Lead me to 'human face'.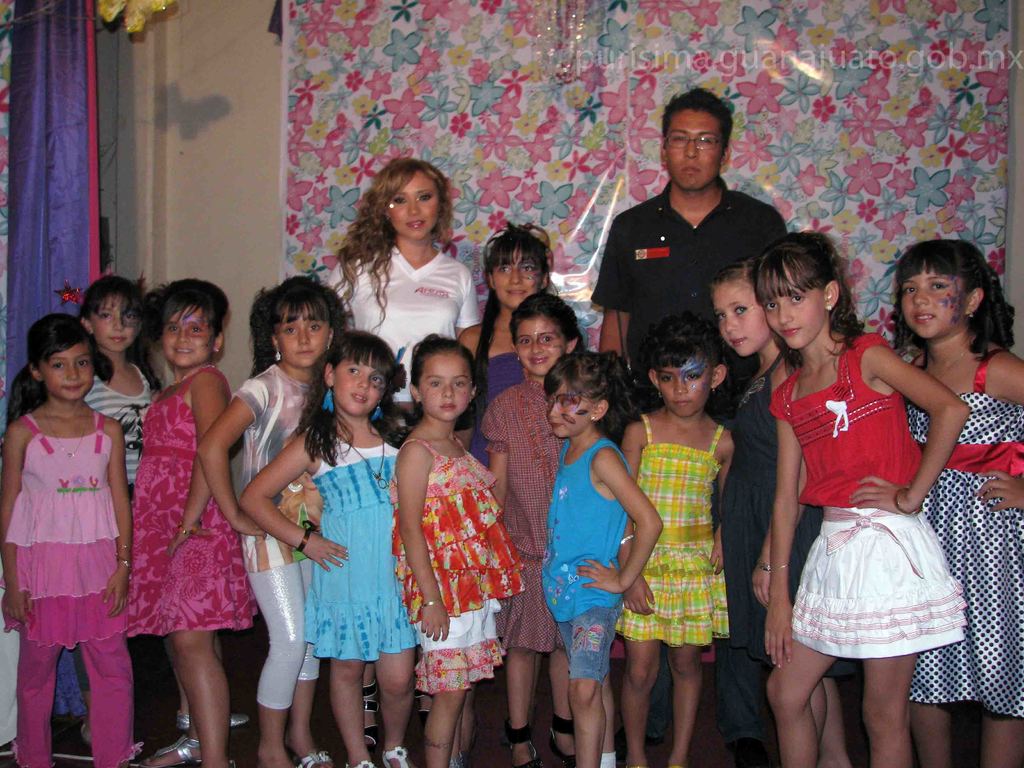
Lead to box(275, 305, 328, 366).
